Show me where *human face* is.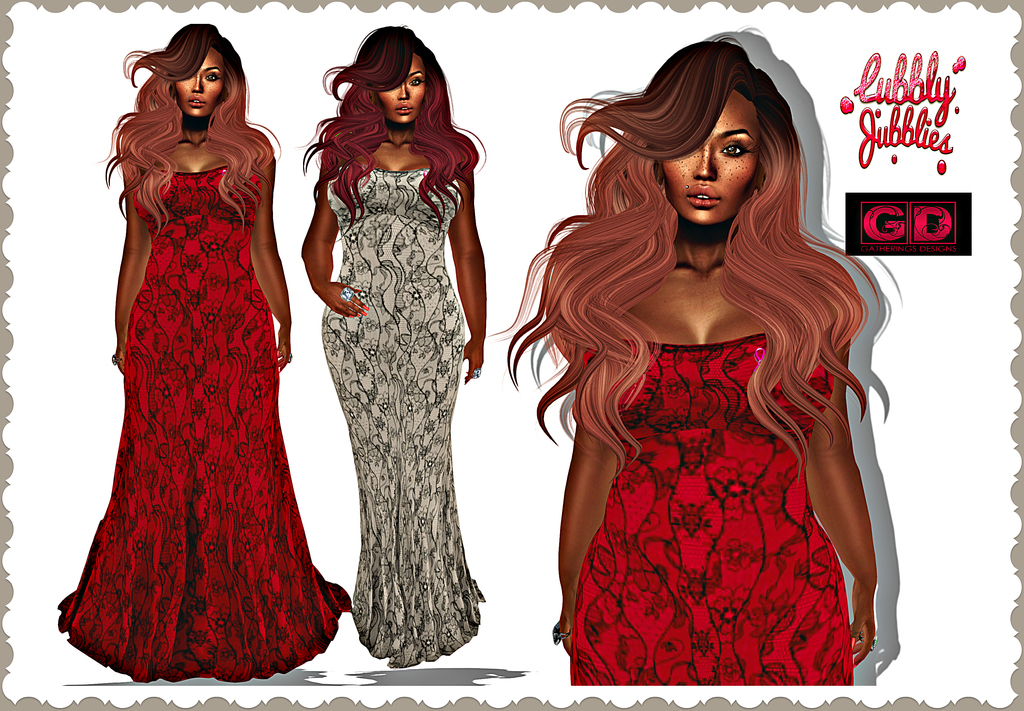
*human face* is at bbox=[662, 91, 760, 224].
